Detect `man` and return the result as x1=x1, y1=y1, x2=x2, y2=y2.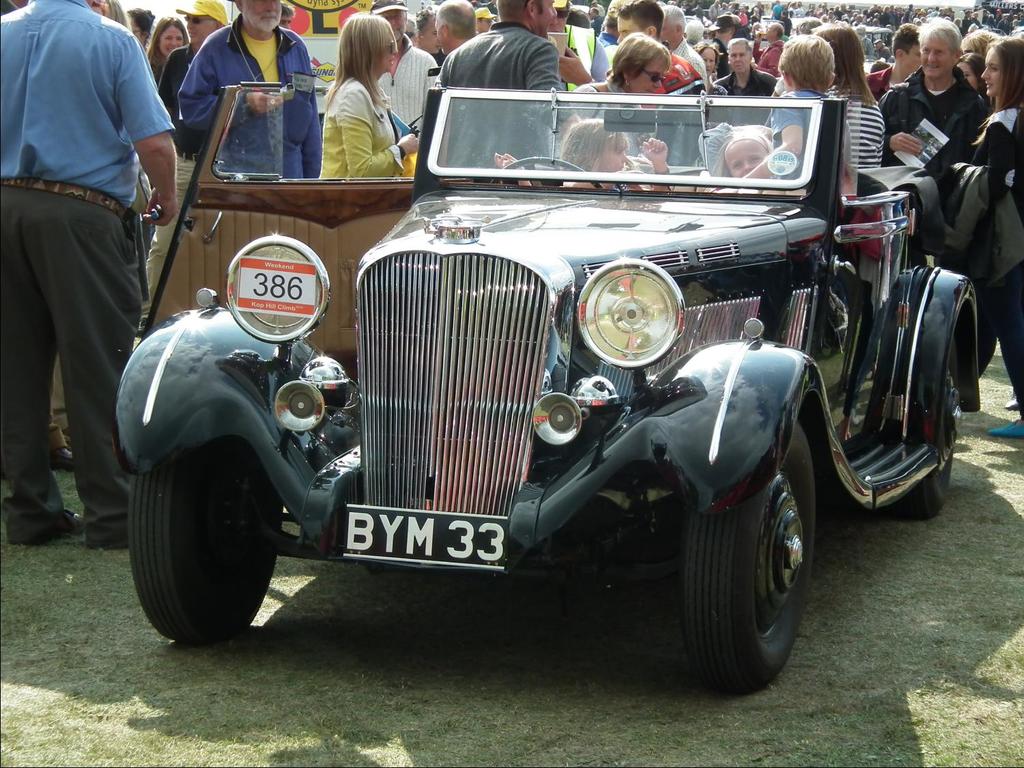
x1=713, y1=36, x2=779, y2=97.
